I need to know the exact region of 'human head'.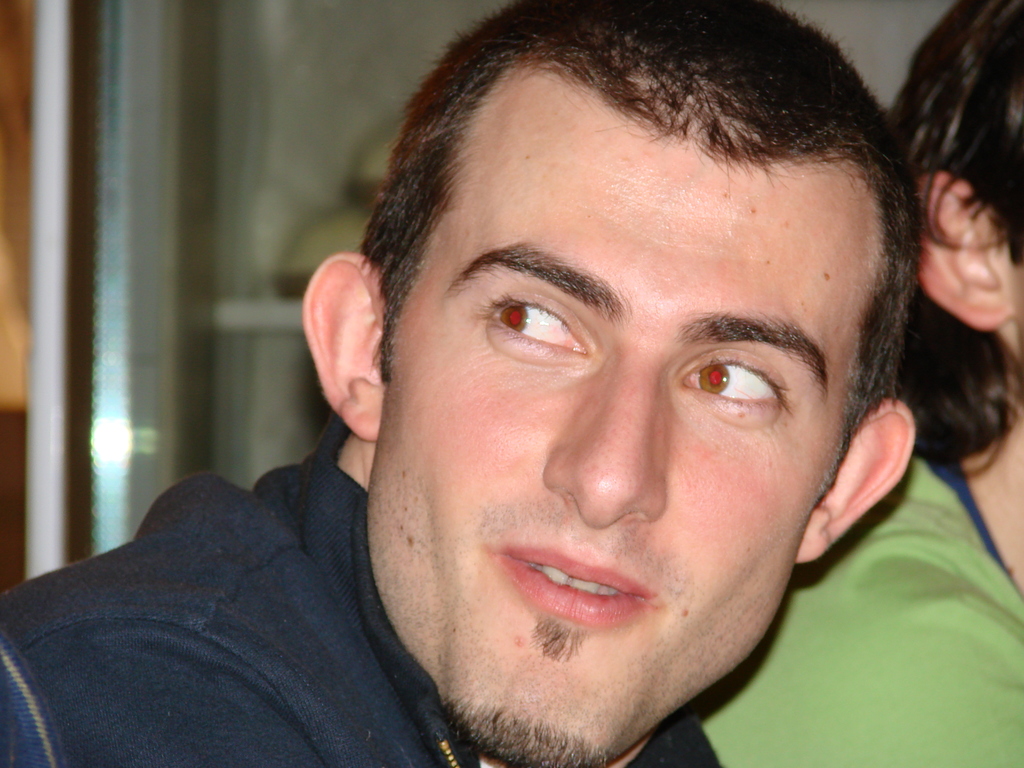
Region: box(305, 0, 924, 660).
